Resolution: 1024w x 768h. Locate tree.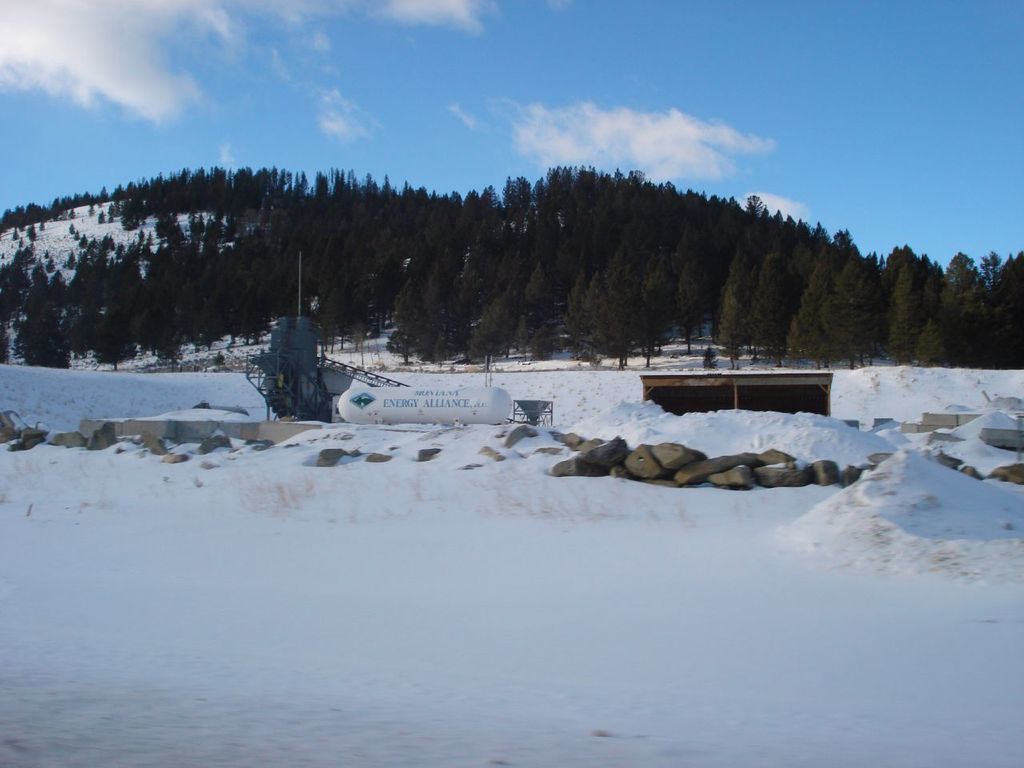
crop(883, 266, 930, 357).
